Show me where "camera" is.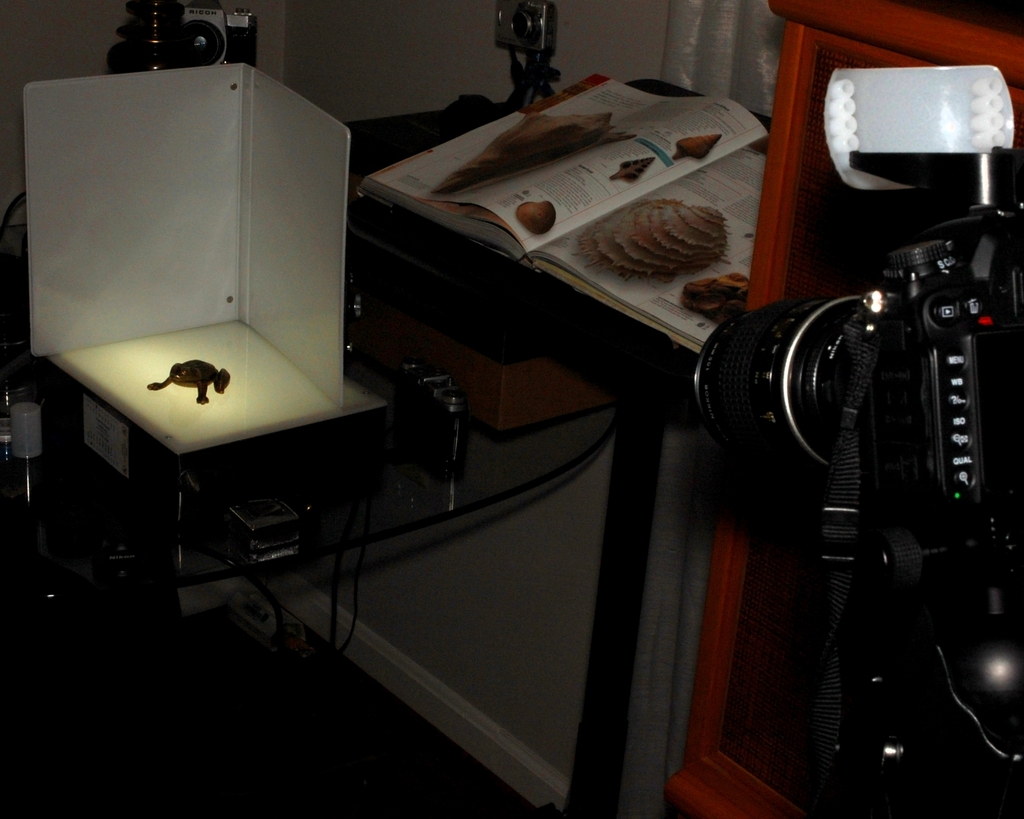
"camera" is at crop(692, 179, 1023, 729).
